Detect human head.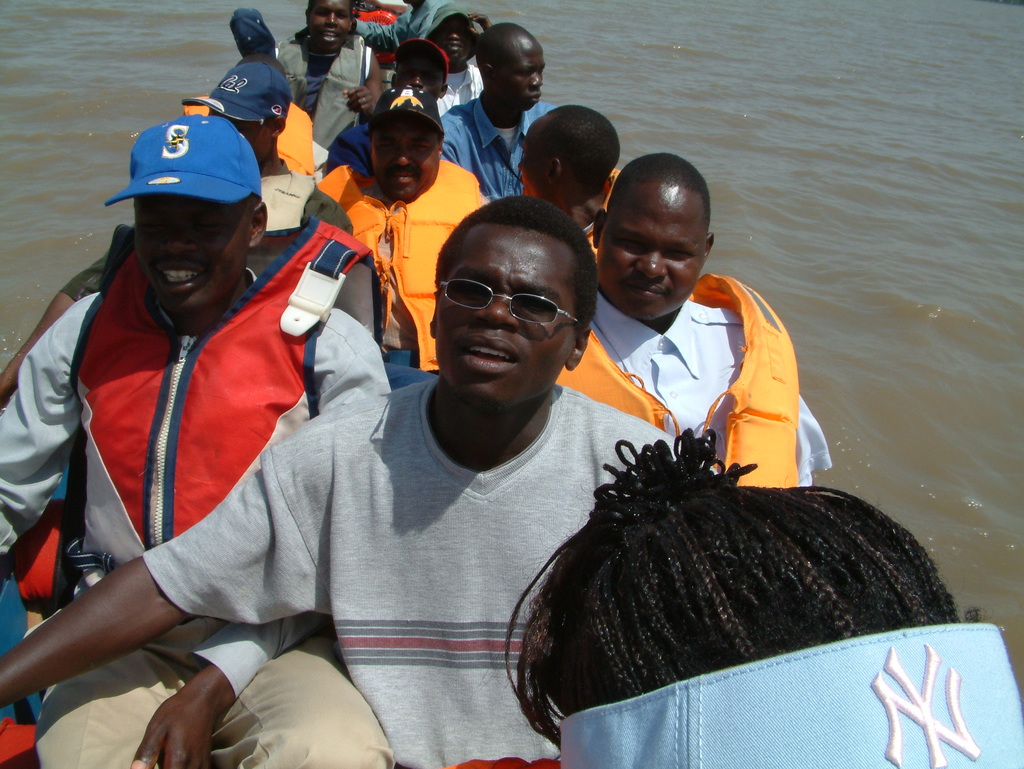
Detected at (475, 22, 546, 115).
